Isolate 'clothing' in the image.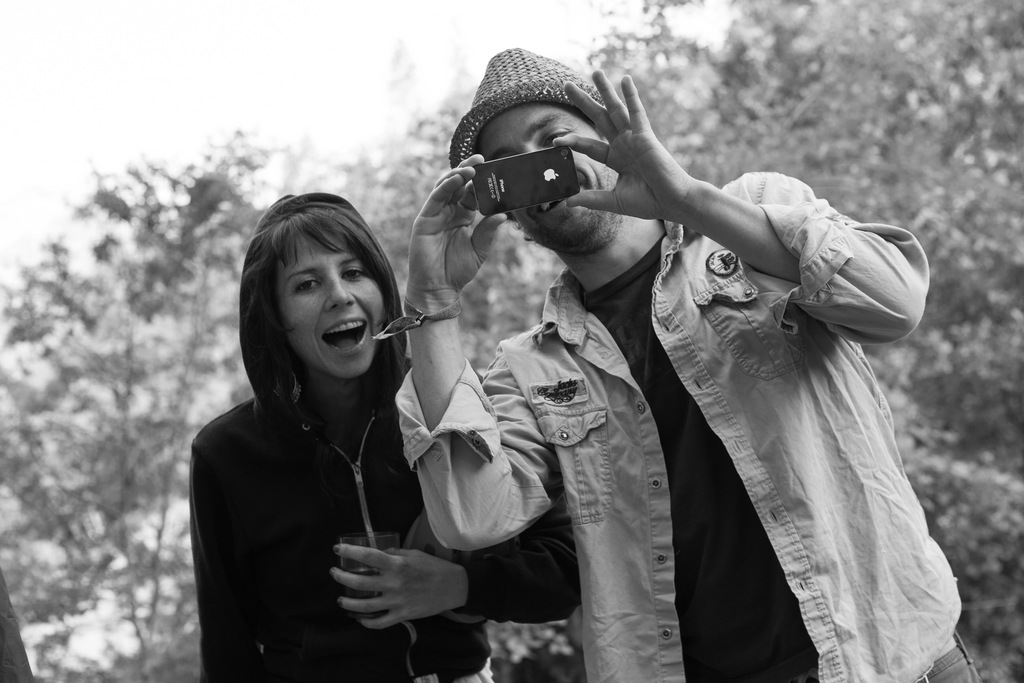
Isolated region: bbox=[387, 165, 974, 682].
